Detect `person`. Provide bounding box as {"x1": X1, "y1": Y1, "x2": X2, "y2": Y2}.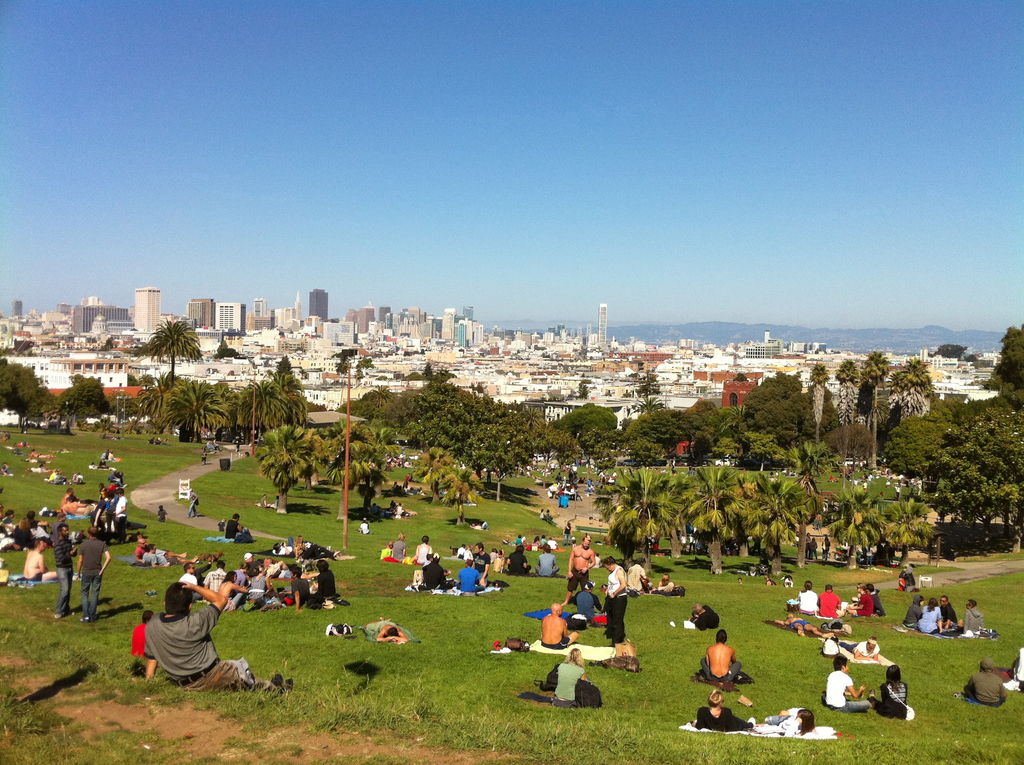
{"x1": 542, "y1": 599, "x2": 572, "y2": 647}.
